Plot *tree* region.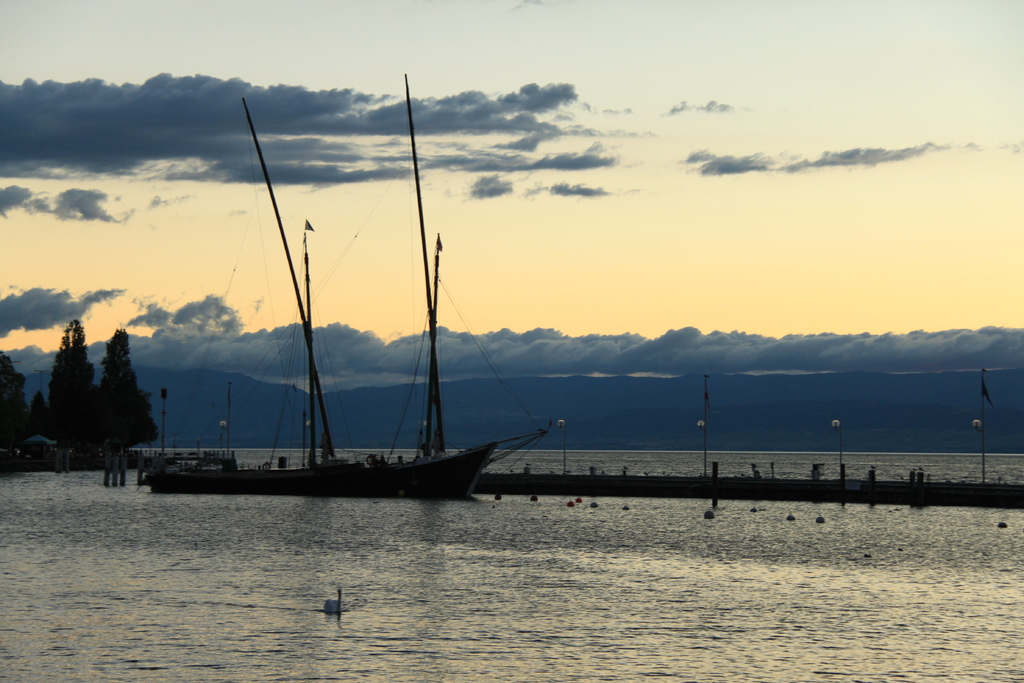
Plotted at 41:313:97:466.
